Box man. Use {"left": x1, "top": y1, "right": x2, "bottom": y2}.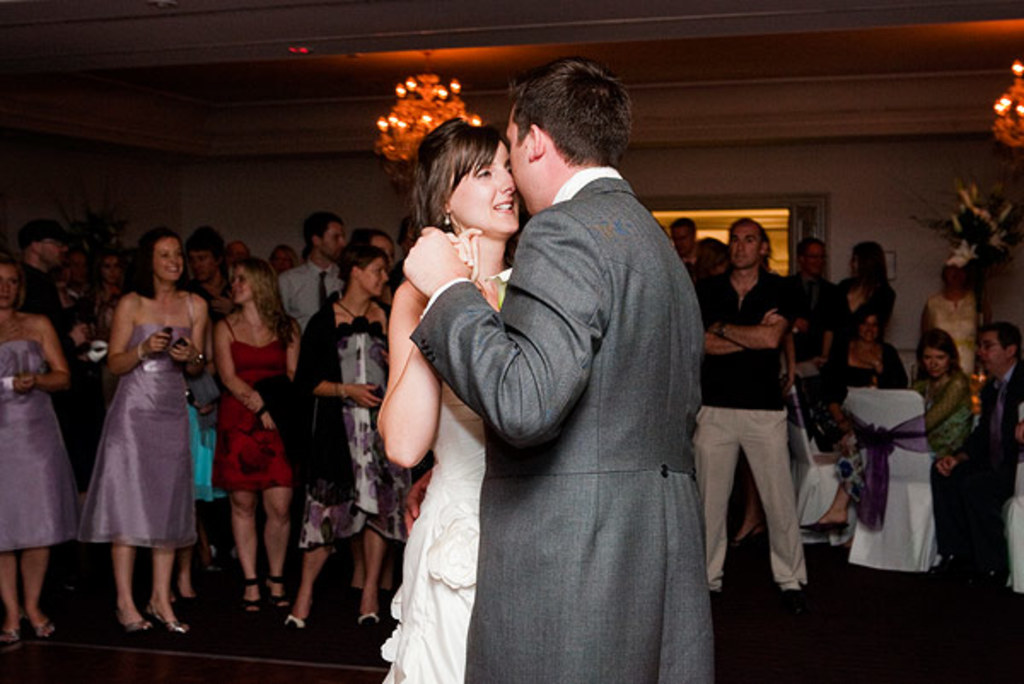
{"left": 932, "top": 326, "right": 1022, "bottom": 600}.
